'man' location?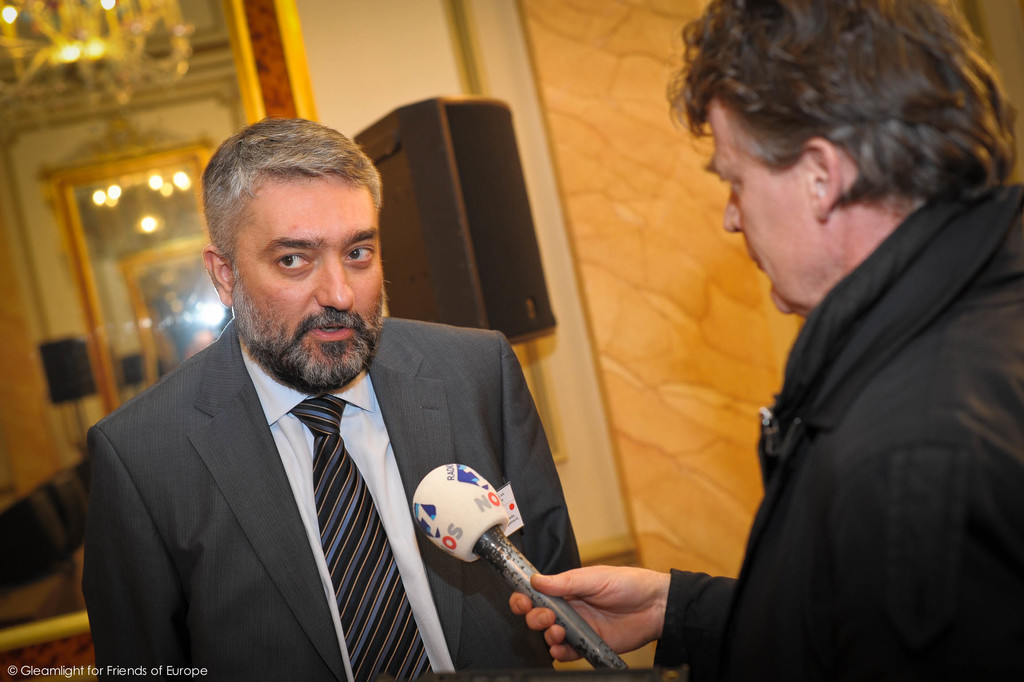
box=[39, 148, 581, 669]
